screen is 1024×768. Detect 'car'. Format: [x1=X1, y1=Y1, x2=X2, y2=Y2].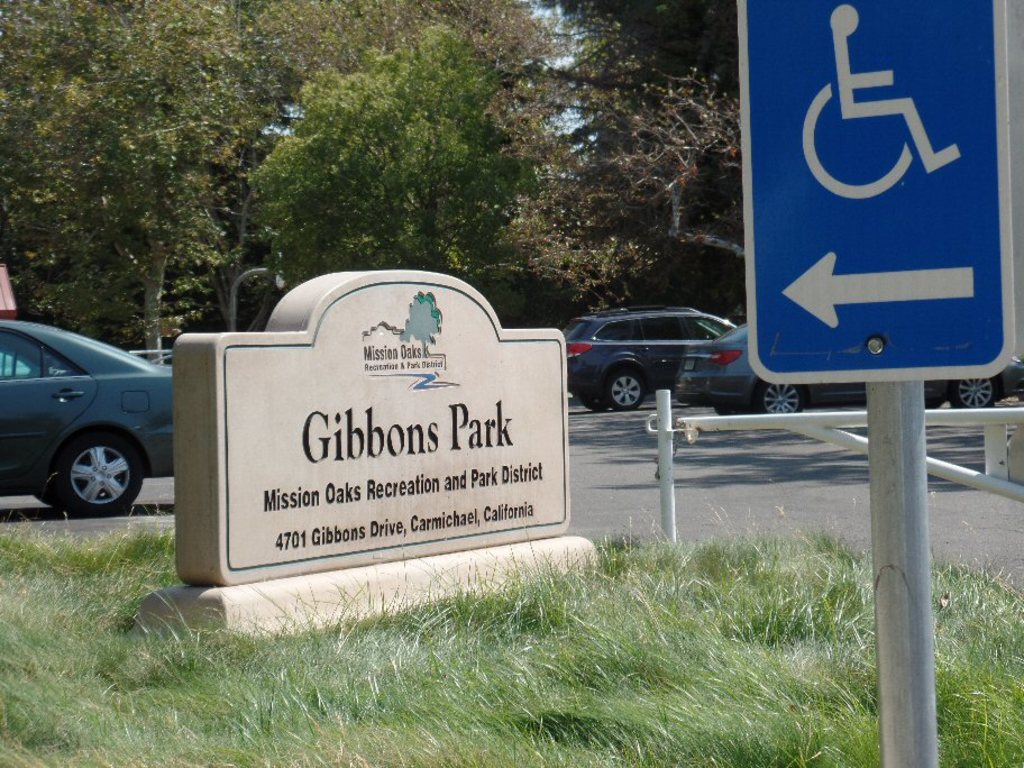
[x1=673, y1=314, x2=1023, y2=411].
